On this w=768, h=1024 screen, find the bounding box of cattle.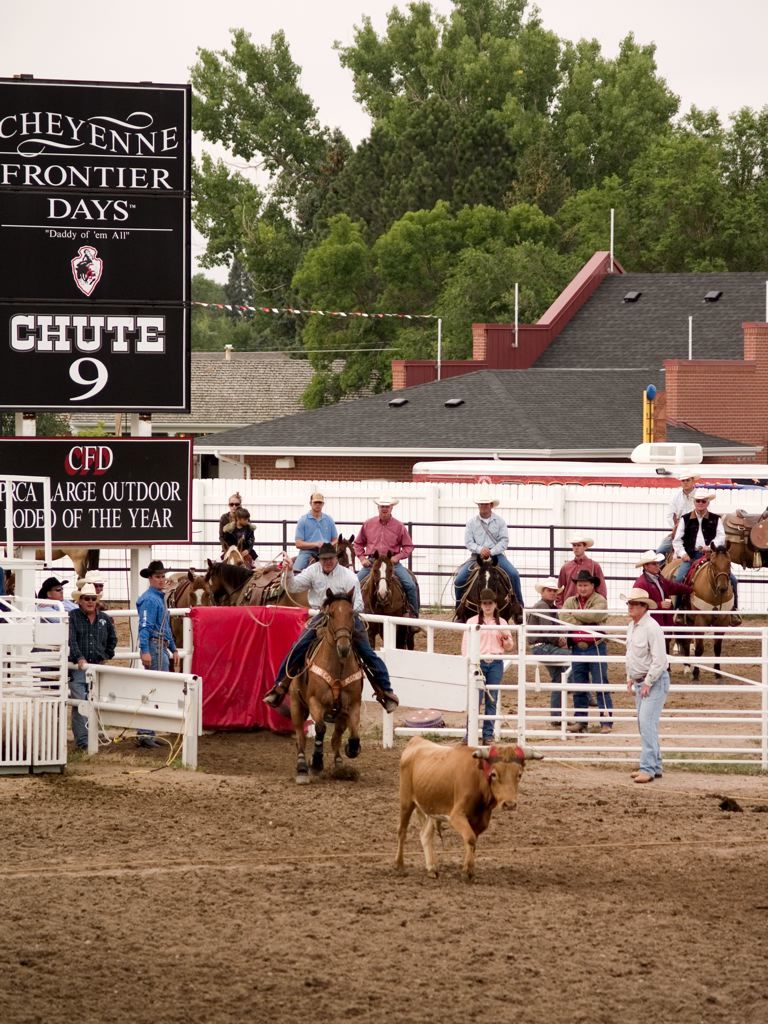
Bounding box: 162:567:212:647.
